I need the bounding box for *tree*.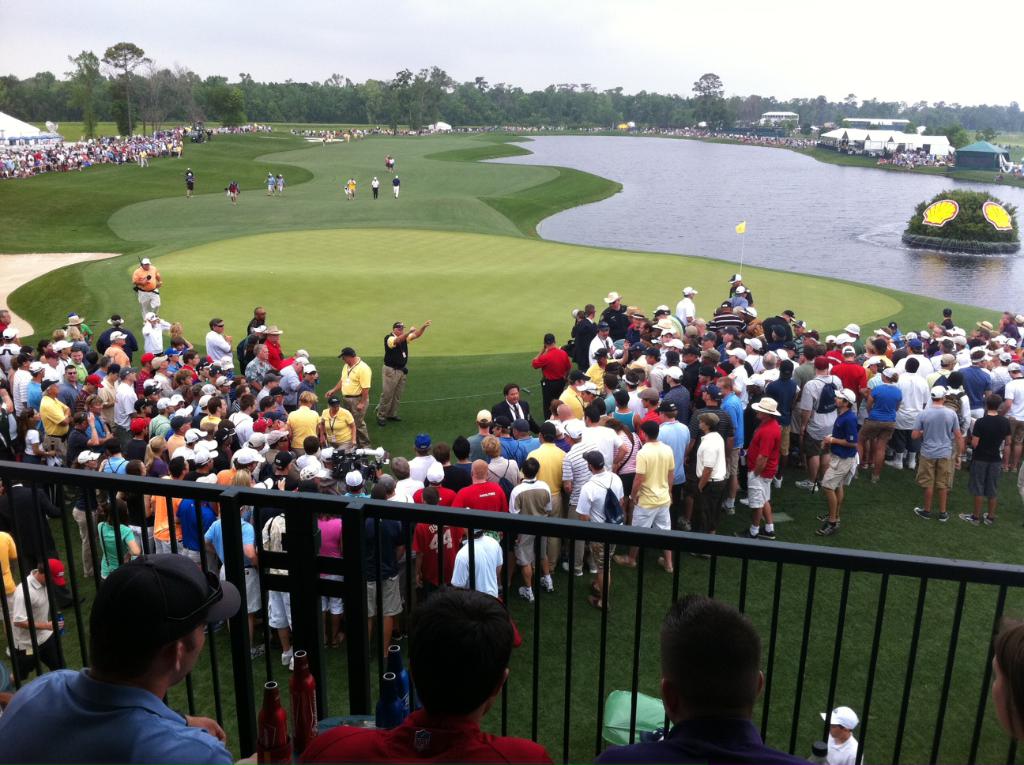
Here it is: 388/66/452/138.
